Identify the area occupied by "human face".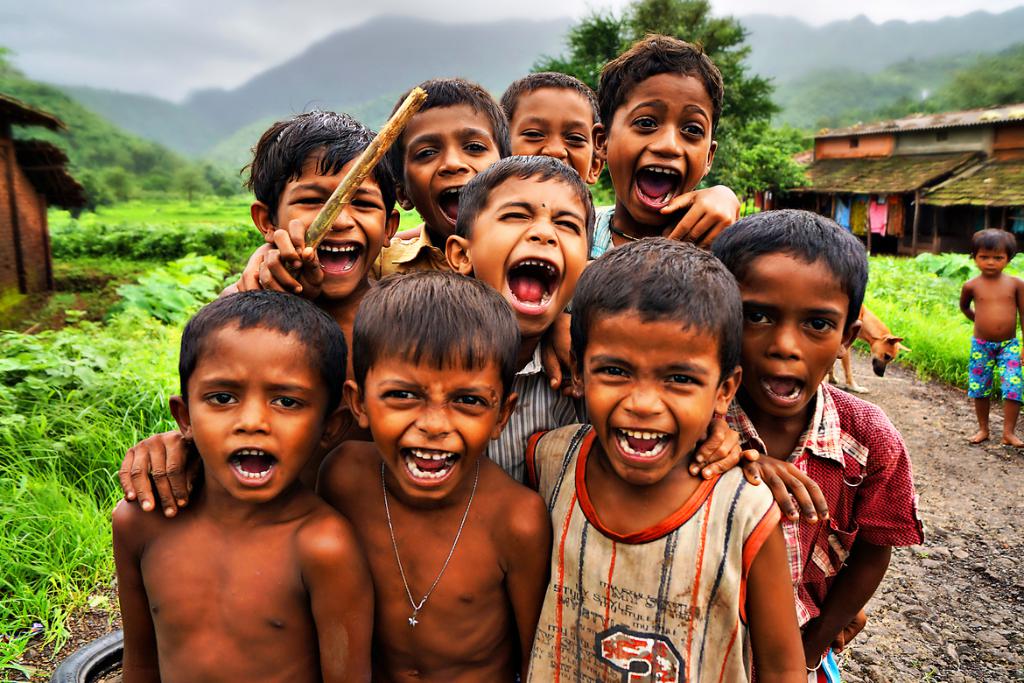
Area: l=362, t=322, r=504, b=498.
